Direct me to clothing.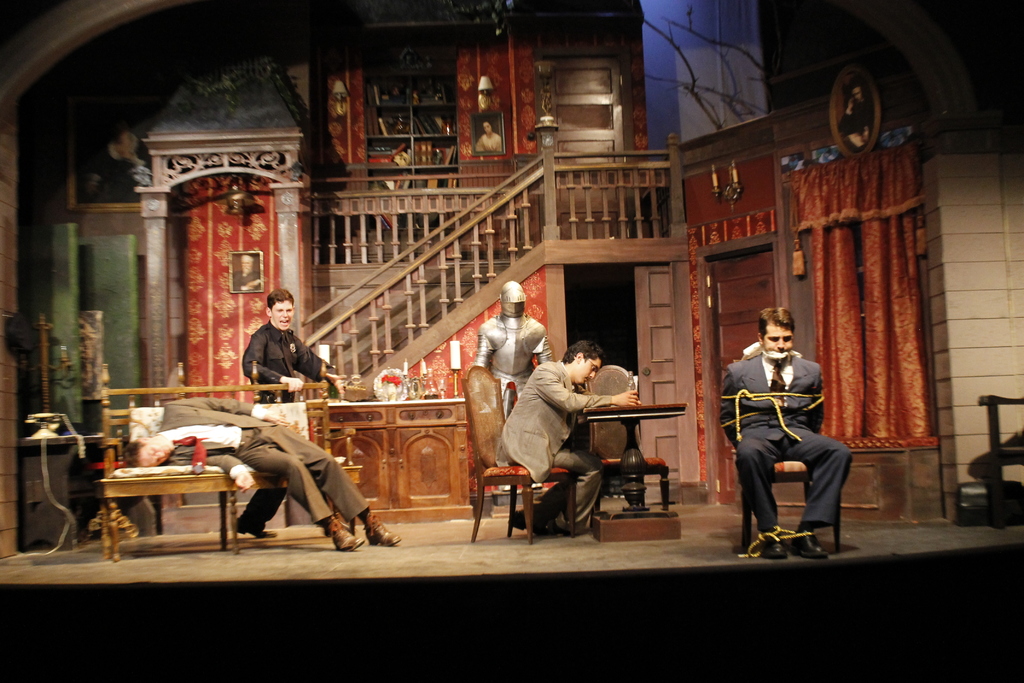
Direction: region(230, 267, 262, 291).
